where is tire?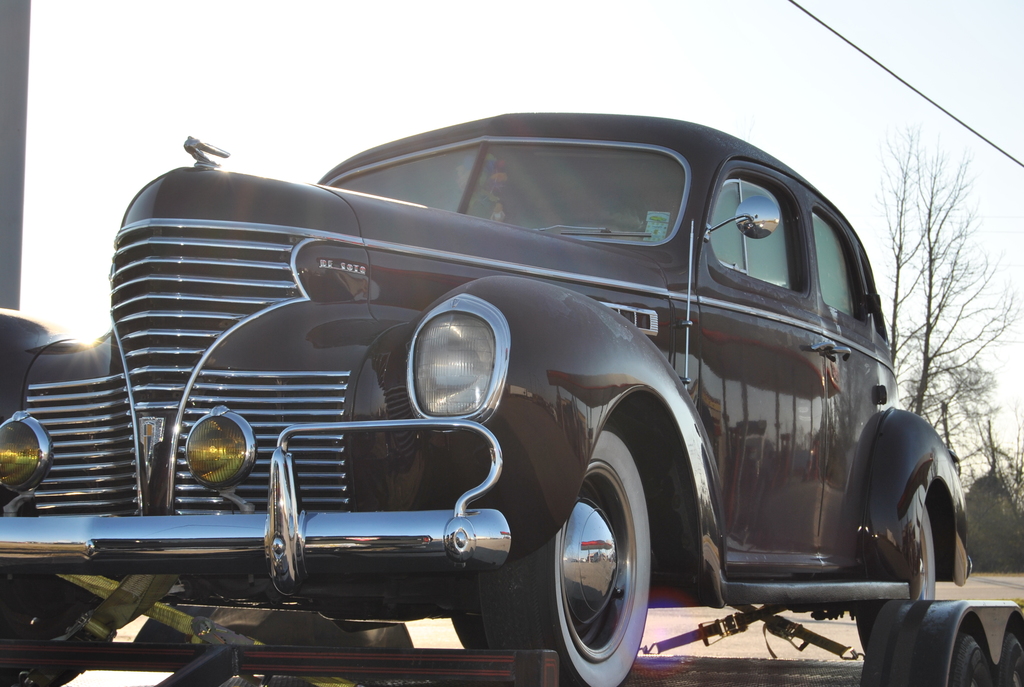
bbox(998, 631, 1023, 686).
